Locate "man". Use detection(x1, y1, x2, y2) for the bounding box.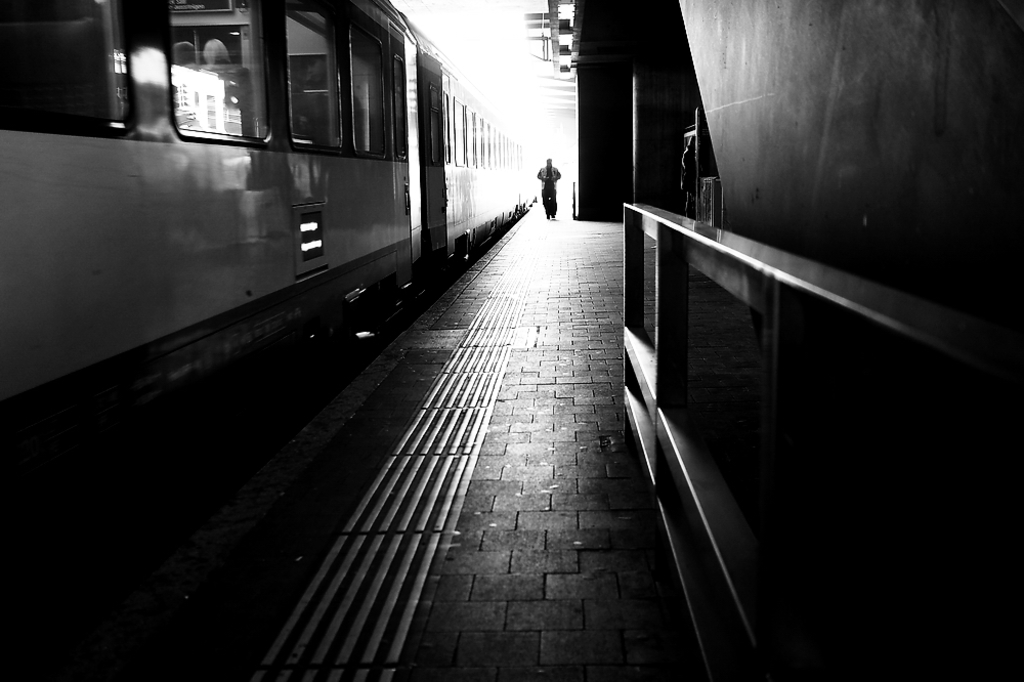
detection(531, 157, 562, 218).
